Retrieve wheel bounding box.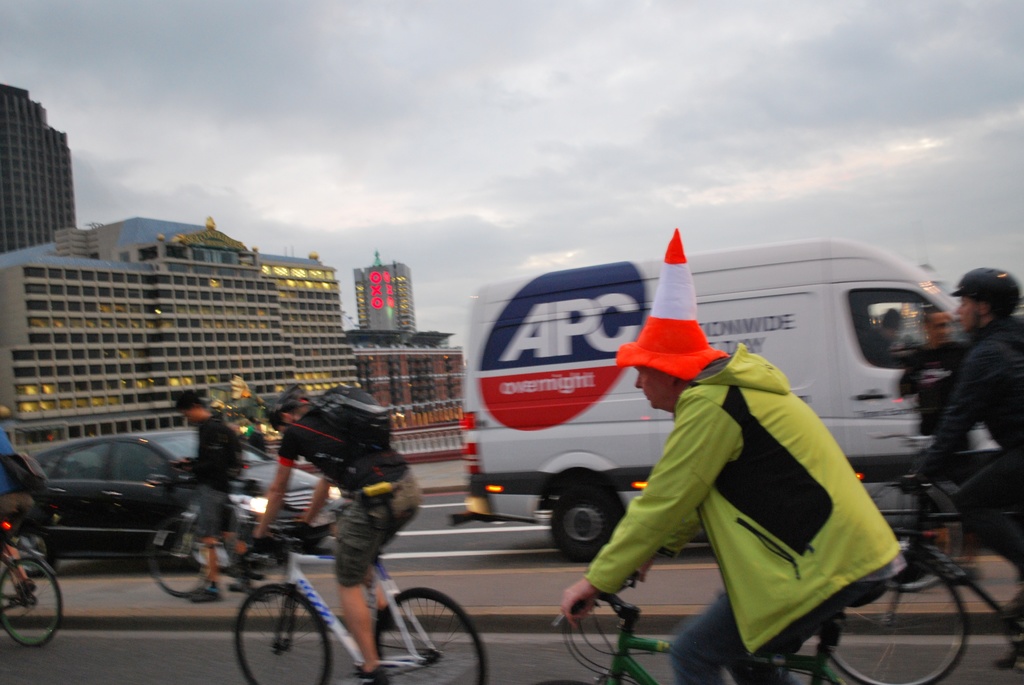
Bounding box: detection(544, 487, 623, 562).
